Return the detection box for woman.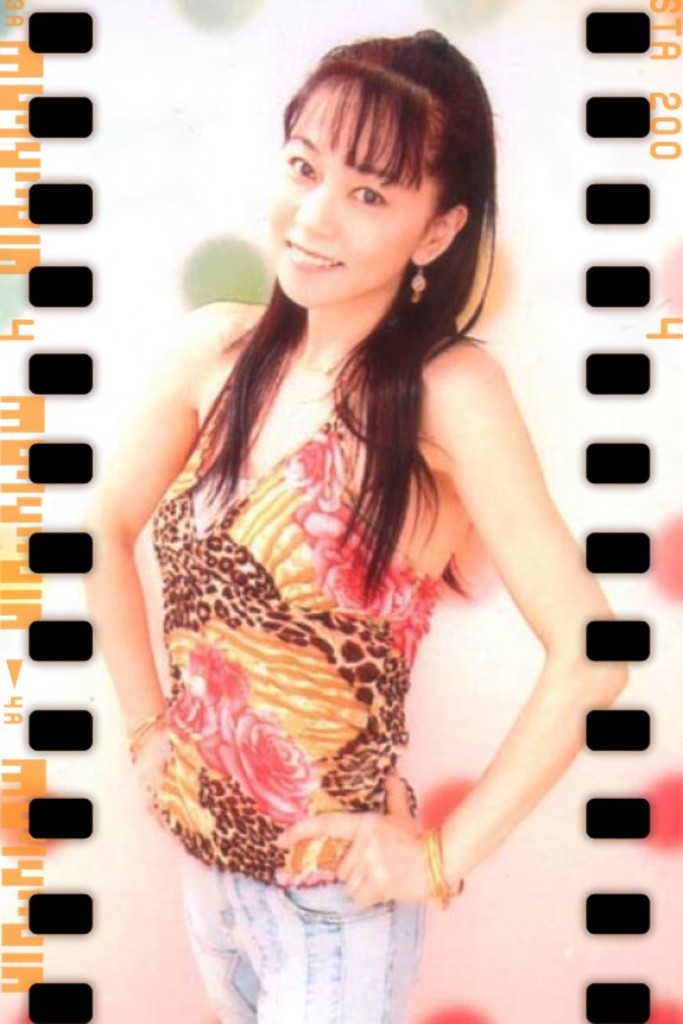
x1=49, y1=29, x2=653, y2=1023.
